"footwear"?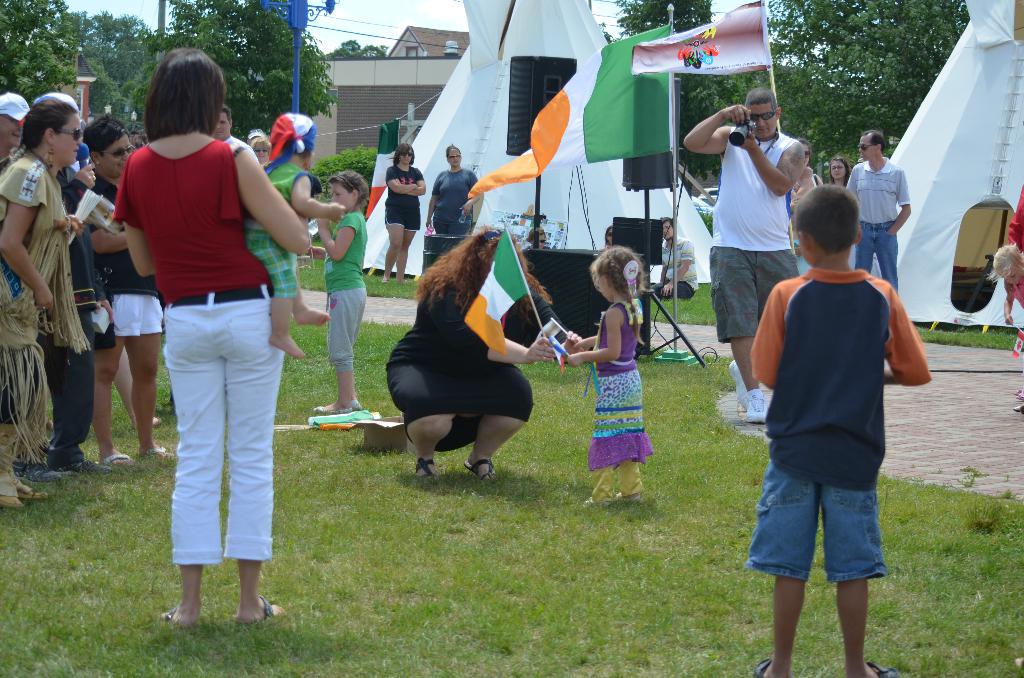
[x1=414, y1=455, x2=442, y2=478]
